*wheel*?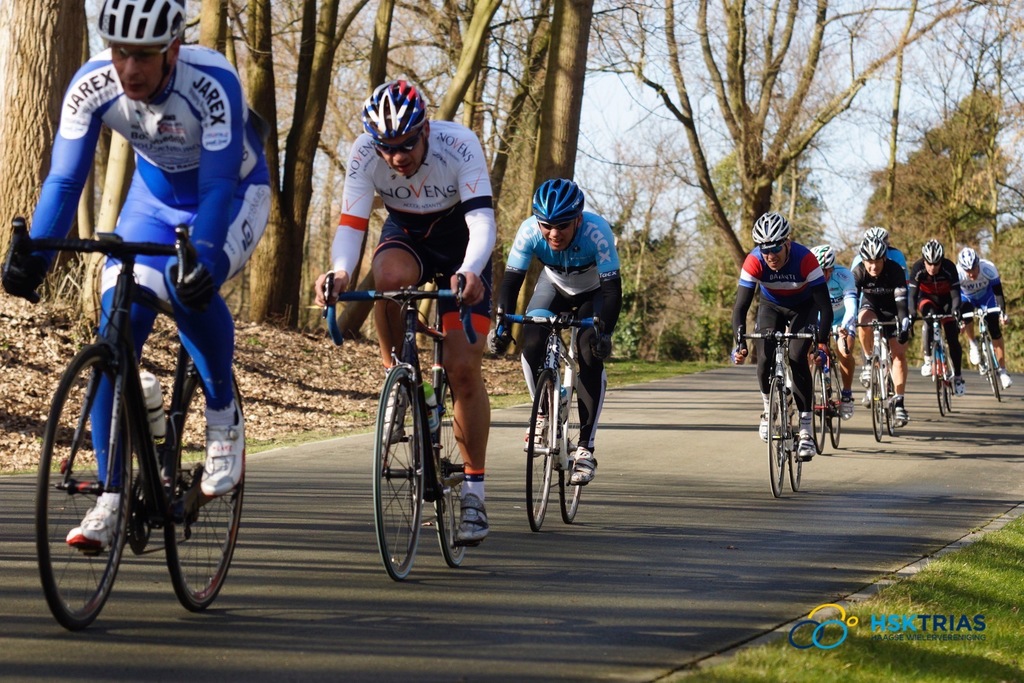
(934,332,950,412)
